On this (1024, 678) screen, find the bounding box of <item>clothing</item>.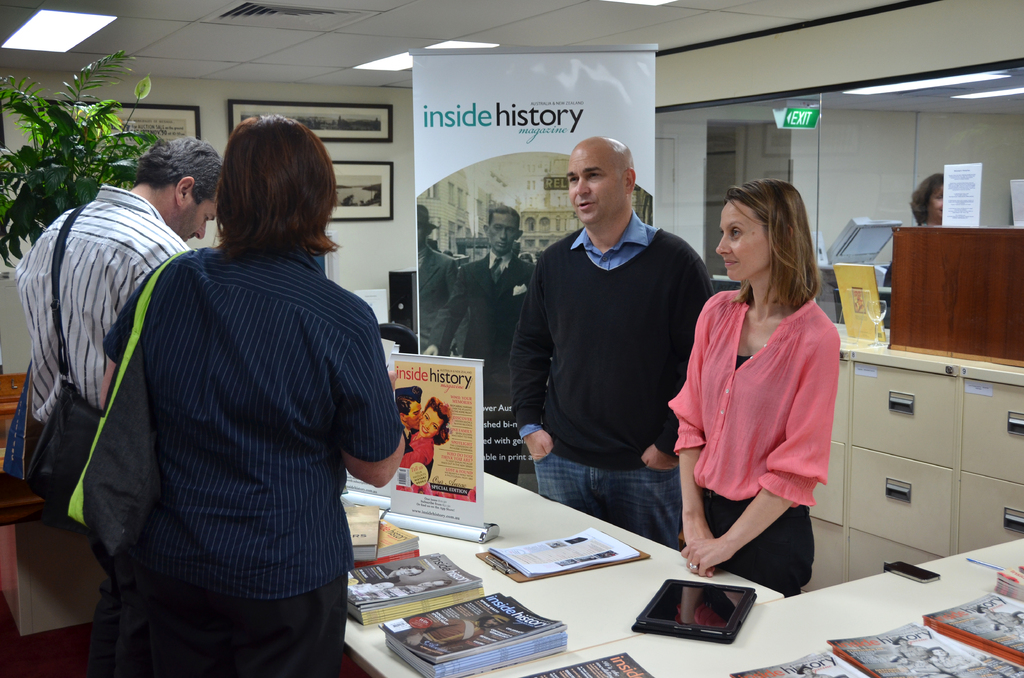
Bounding box: 930 654 993 677.
